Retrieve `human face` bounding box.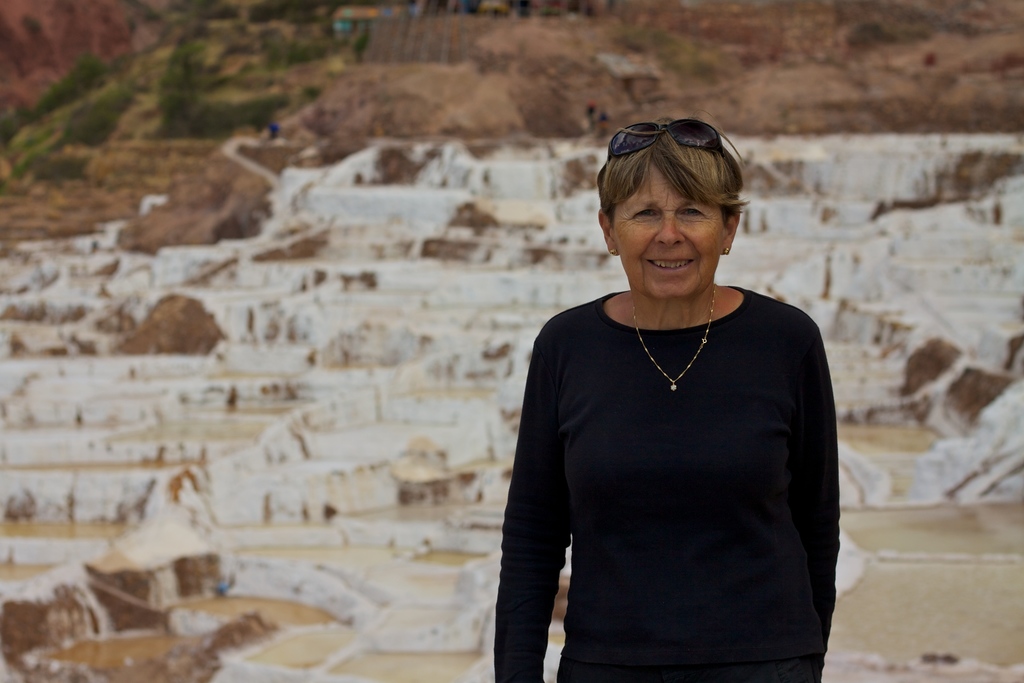
Bounding box: [x1=610, y1=147, x2=740, y2=291].
